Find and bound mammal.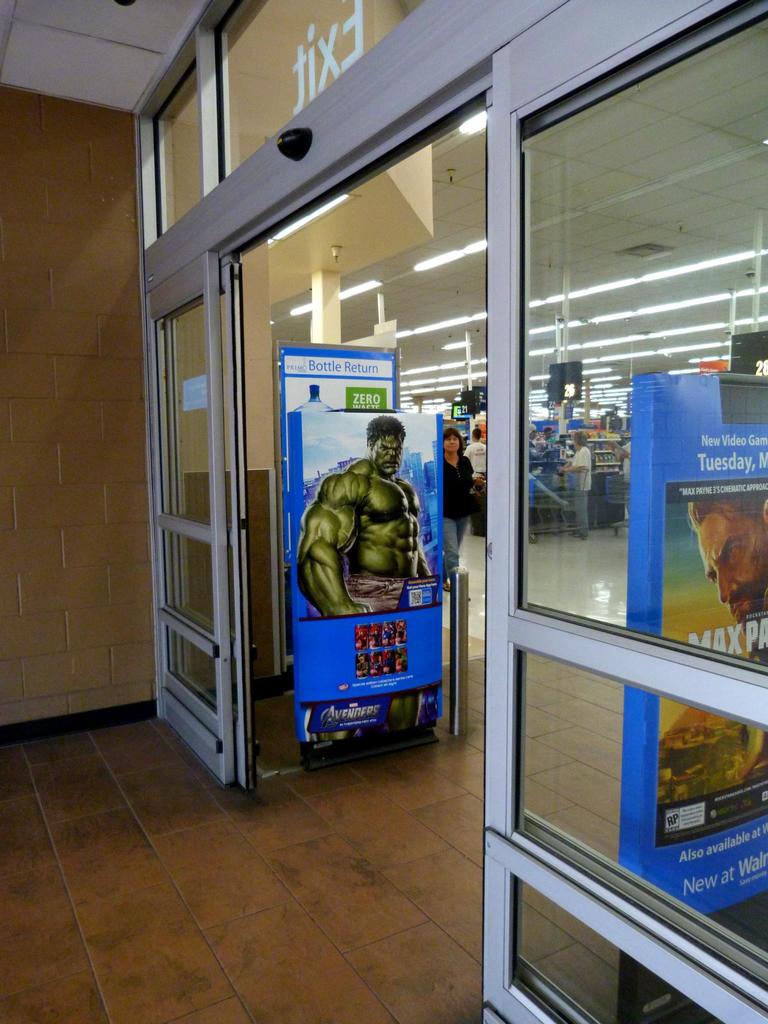
Bound: (559, 430, 592, 538).
